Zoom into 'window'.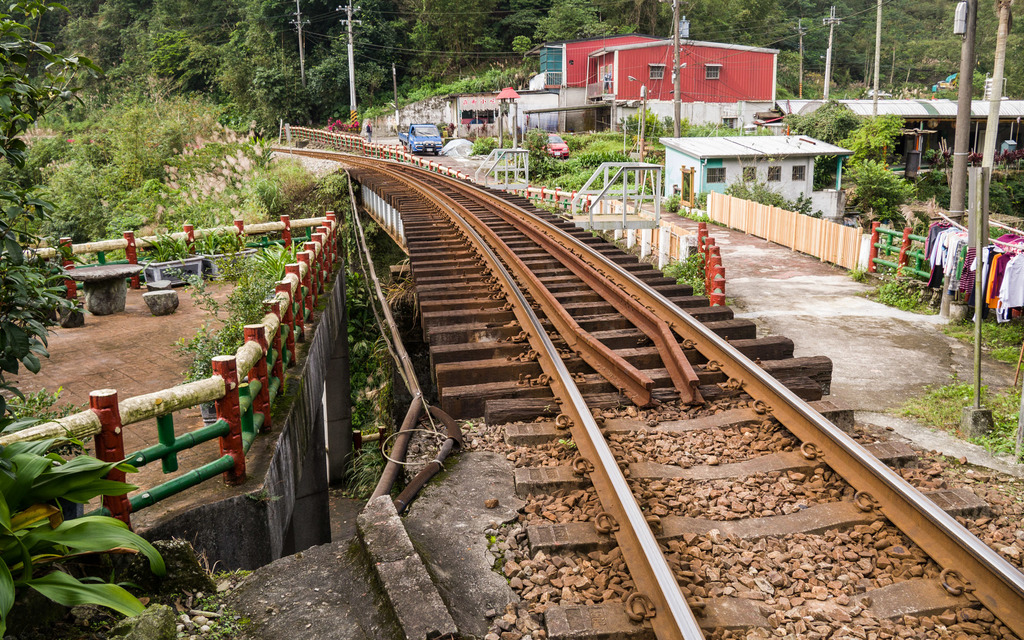
Zoom target: {"left": 649, "top": 62, "right": 664, "bottom": 81}.
